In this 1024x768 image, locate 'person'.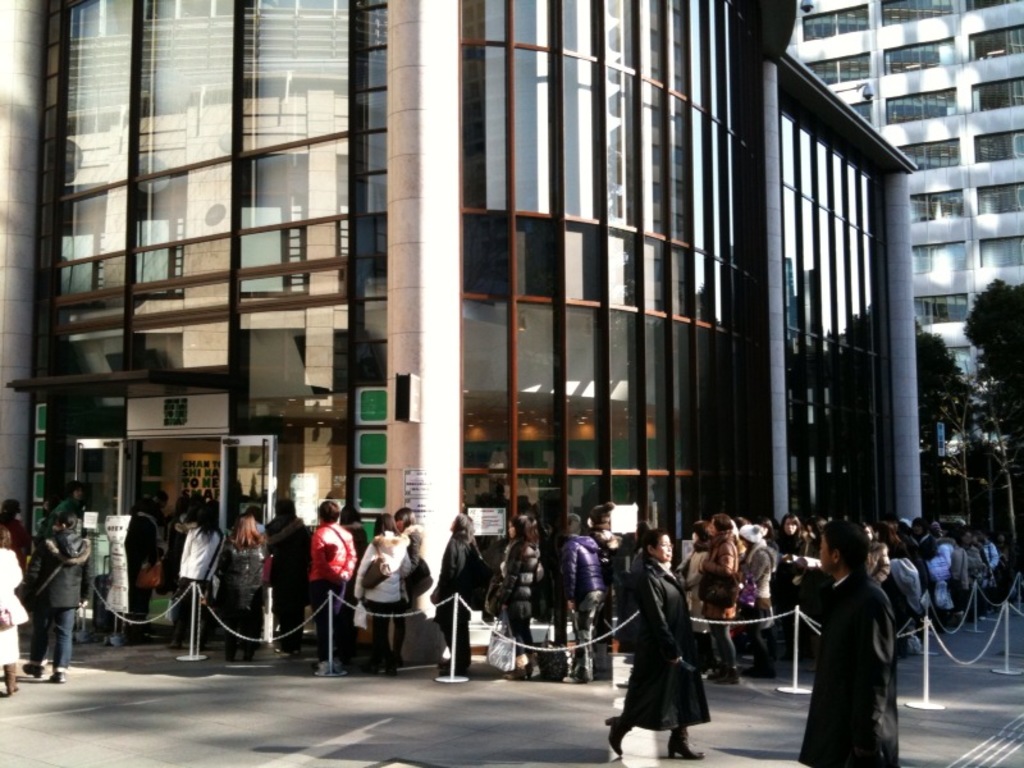
Bounding box: bbox=(795, 518, 896, 767).
